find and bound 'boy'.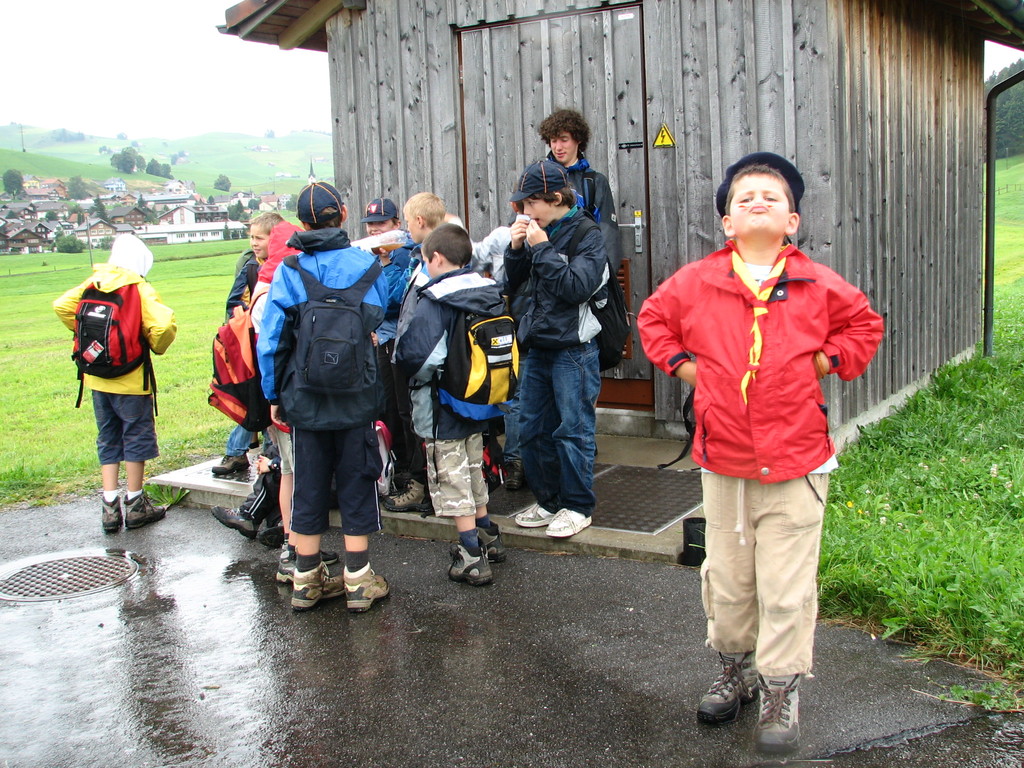
Bound: 638,153,884,757.
